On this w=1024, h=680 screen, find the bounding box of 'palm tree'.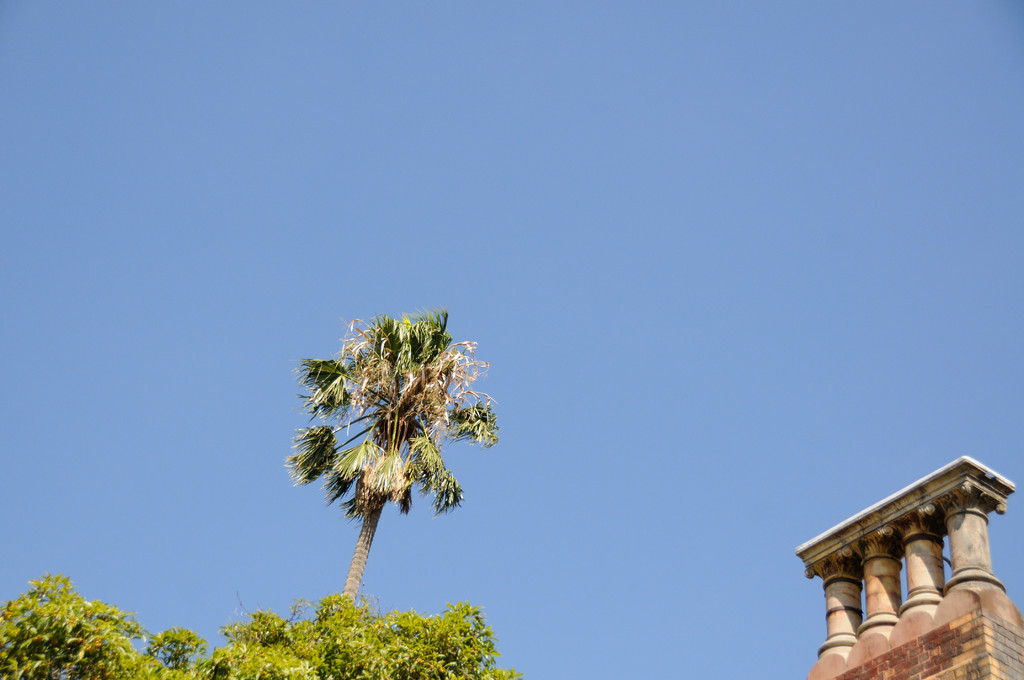
Bounding box: box=[293, 309, 495, 611].
